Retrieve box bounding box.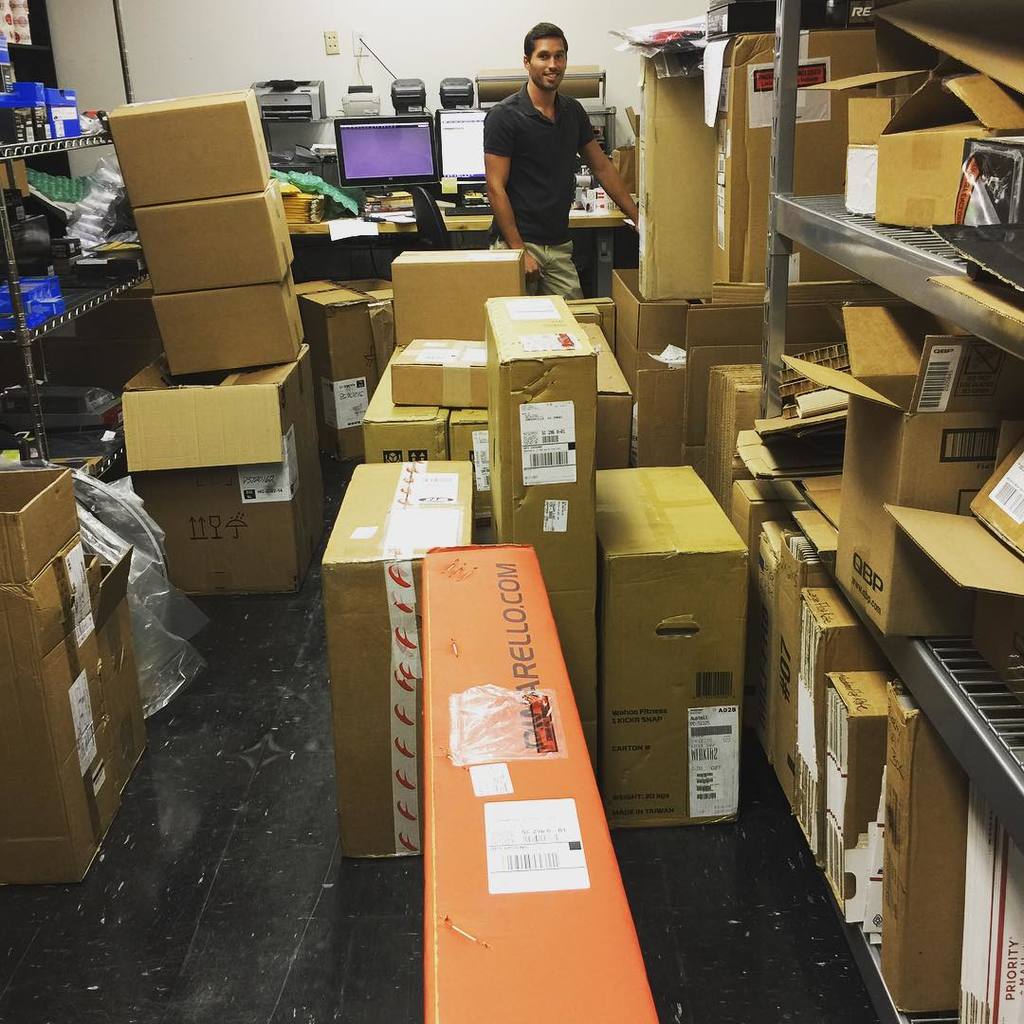
Bounding box: x1=607, y1=267, x2=715, y2=448.
